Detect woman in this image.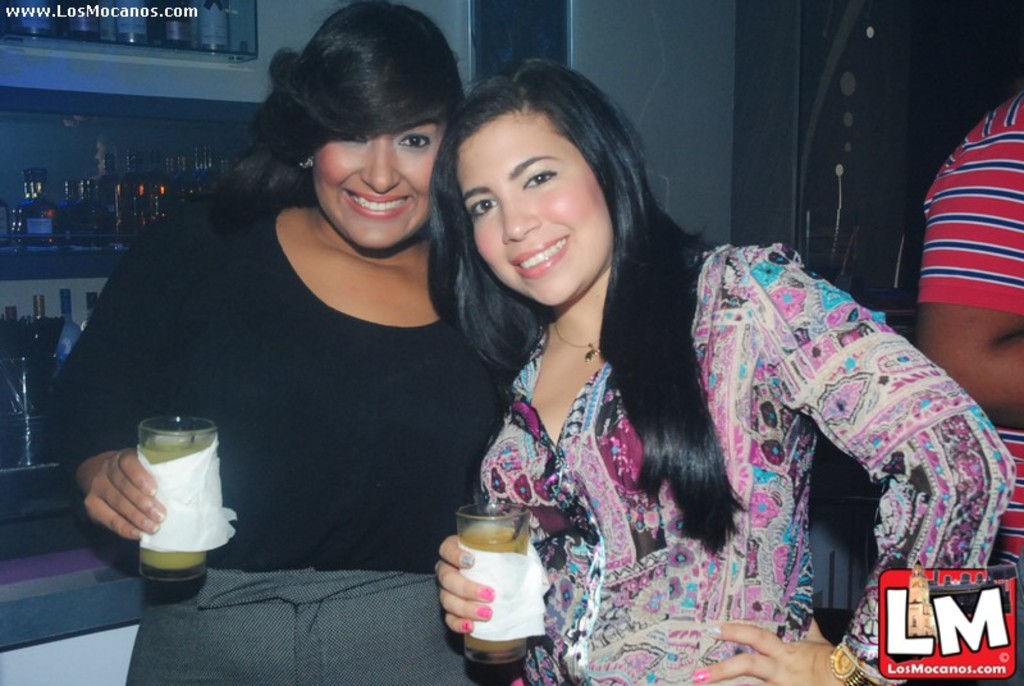
Detection: (left=435, top=60, right=1001, bottom=685).
